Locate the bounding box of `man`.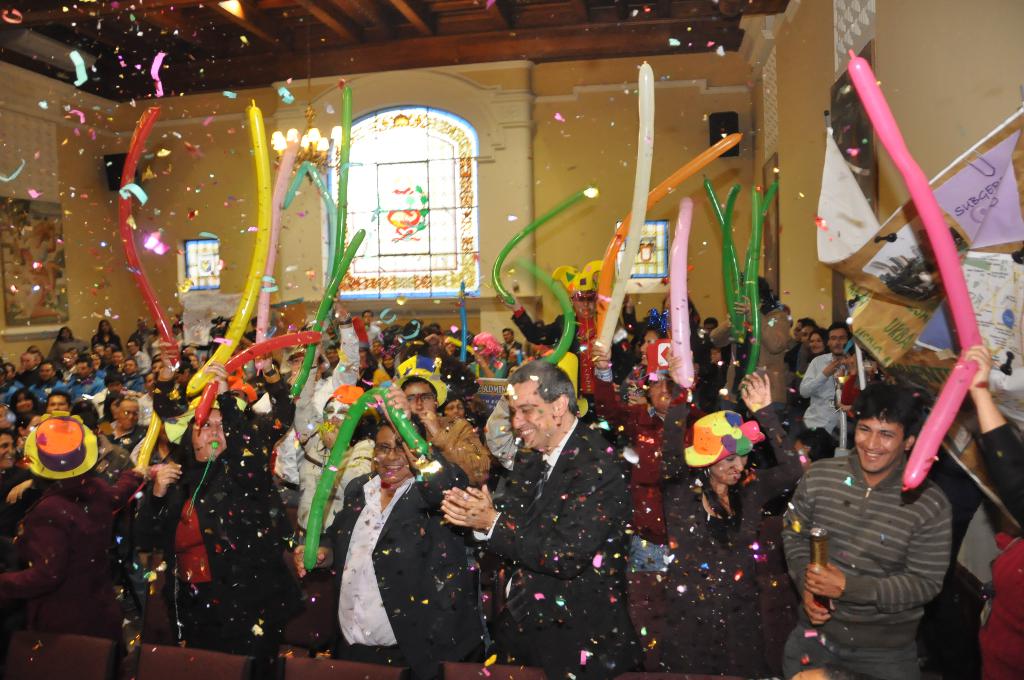
Bounding box: <box>67,354,104,399</box>.
